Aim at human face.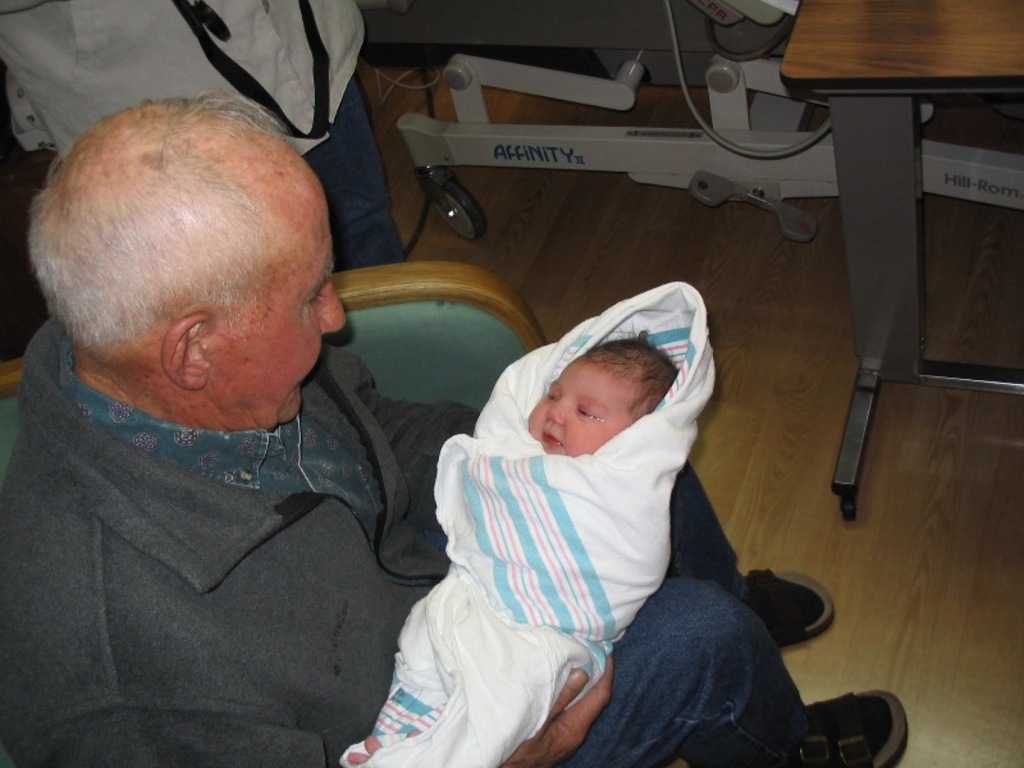
Aimed at left=224, top=198, right=347, bottom=429.
